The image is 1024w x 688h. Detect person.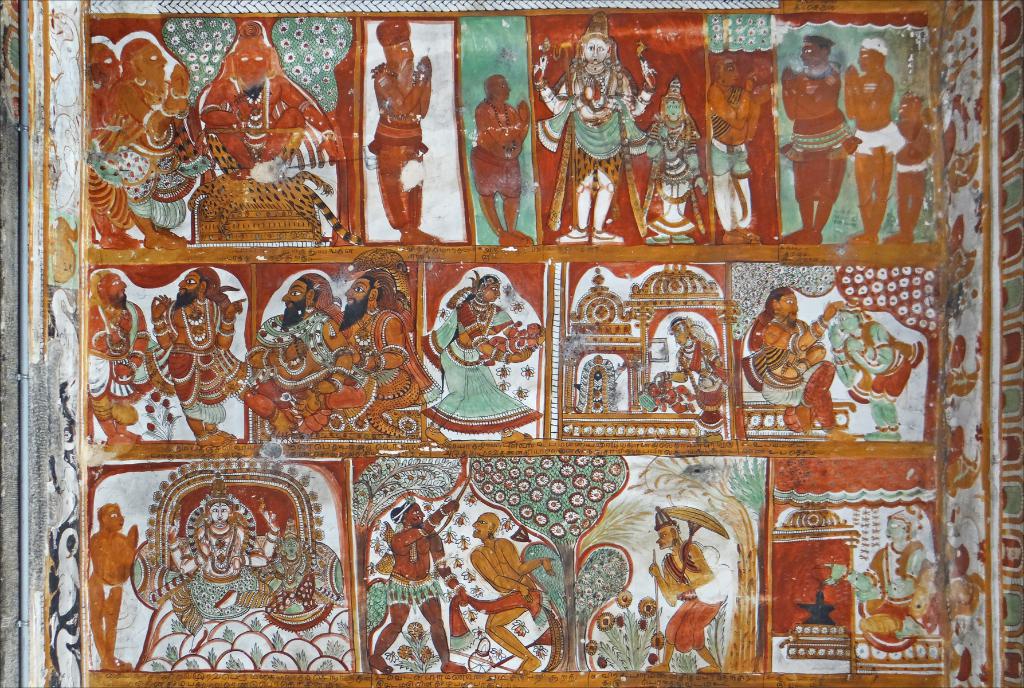
Detection: [left=86, top=34, right=202, bottom=247].
